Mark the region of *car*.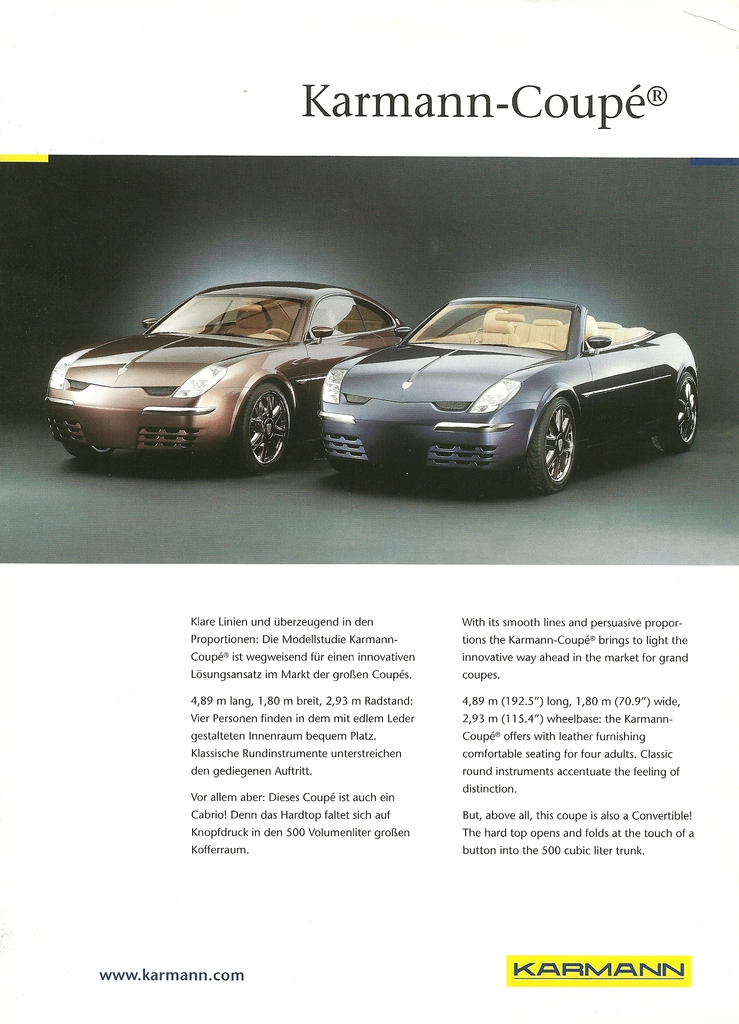
Region: <region>311, 293, 706, 493</region>.
